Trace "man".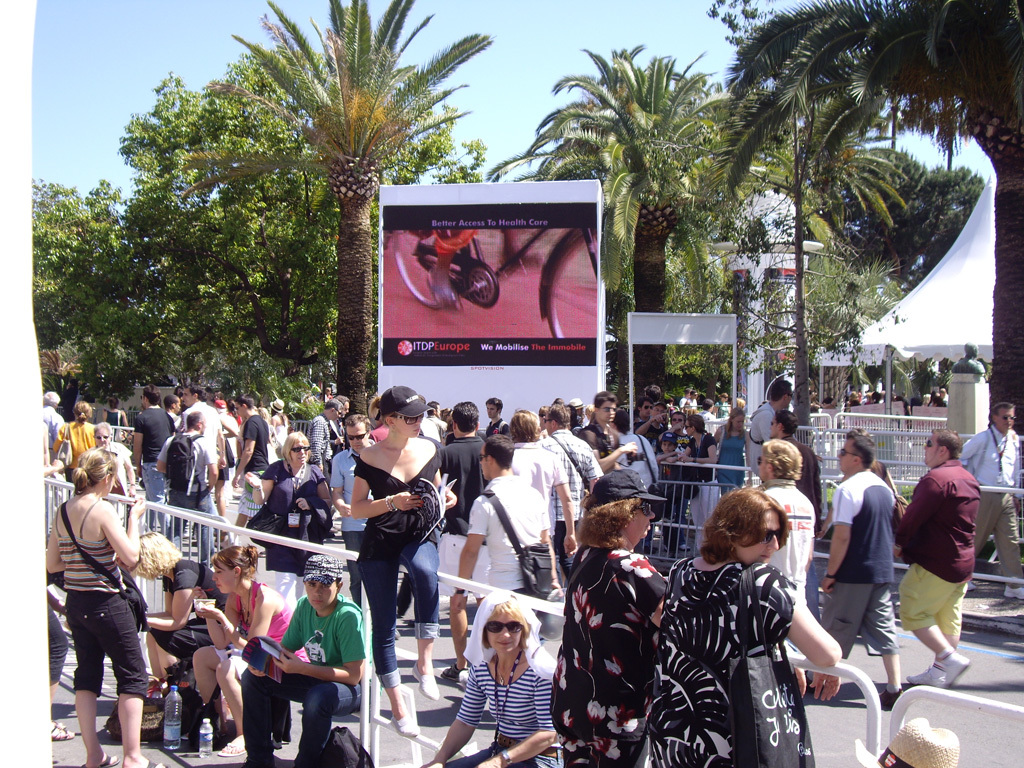
Traced to 134:385:174:554.
